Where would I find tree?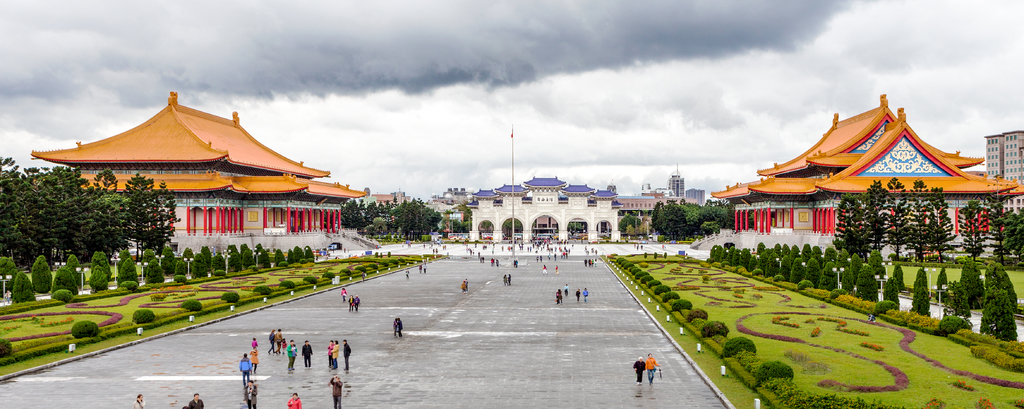
At pyautogui.locateOnScreen(799, 245, 818, 262).
